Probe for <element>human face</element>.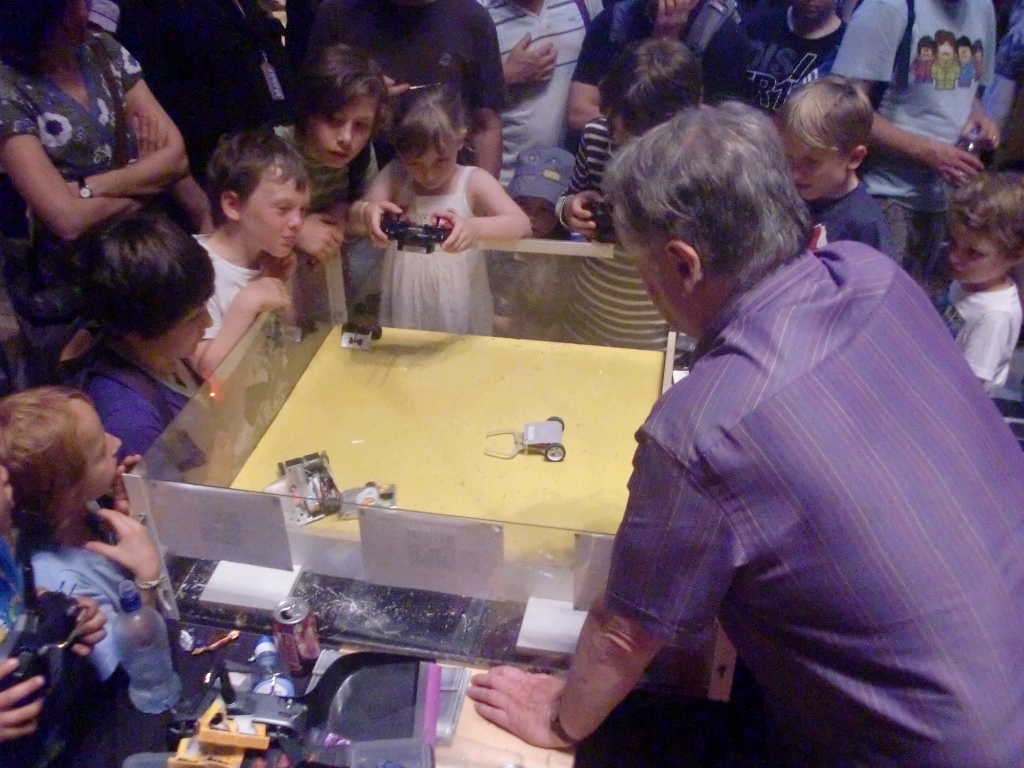
Probe result: 68 387 133 508.
